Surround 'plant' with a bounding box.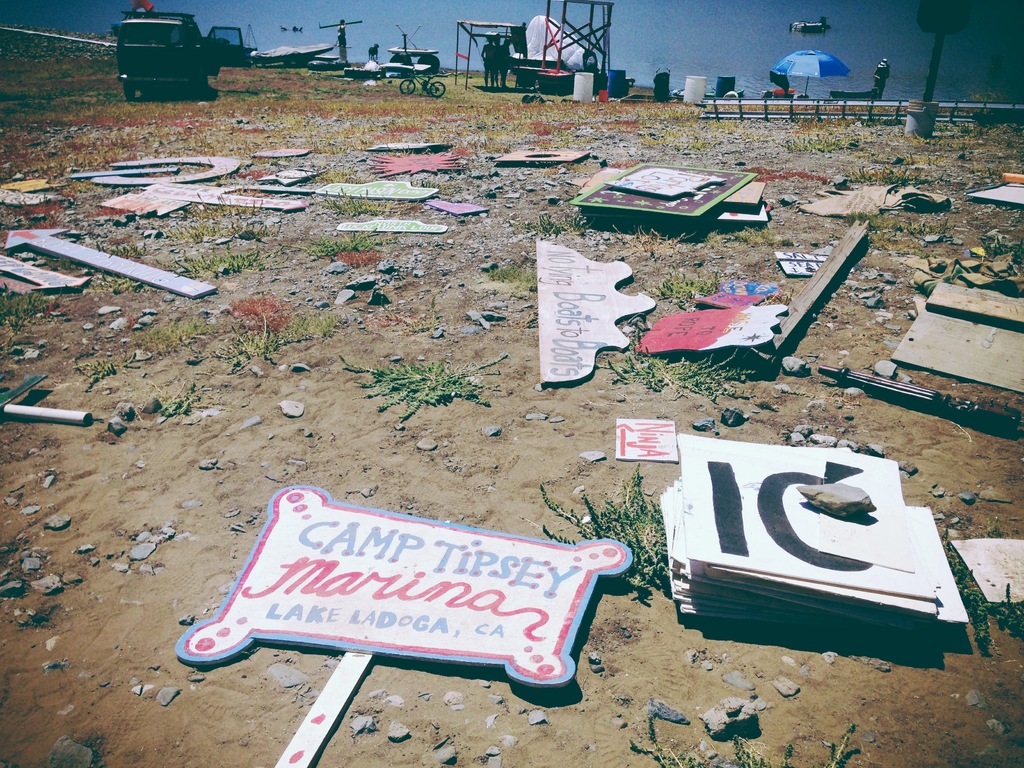
detection(943, 529, 1023, 651).
